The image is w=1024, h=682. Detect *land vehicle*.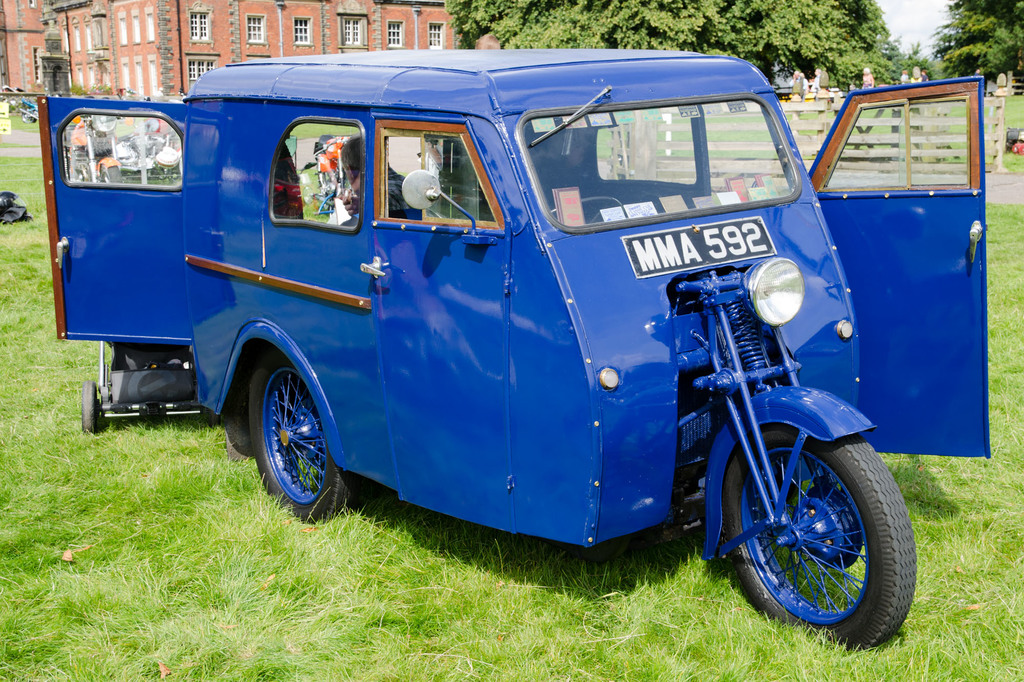
Detection: Rect(115, 129, 180, 184).
